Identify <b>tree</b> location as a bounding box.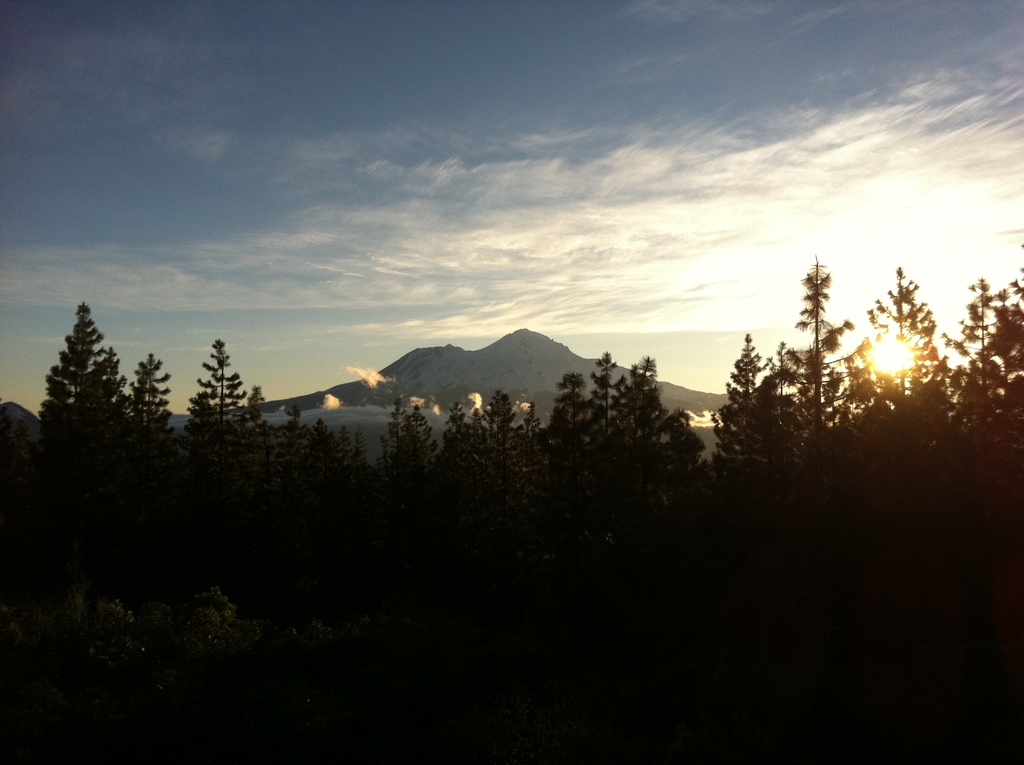
{"left": 172, "top": 334, "right": 243, "bottom": 450}.
